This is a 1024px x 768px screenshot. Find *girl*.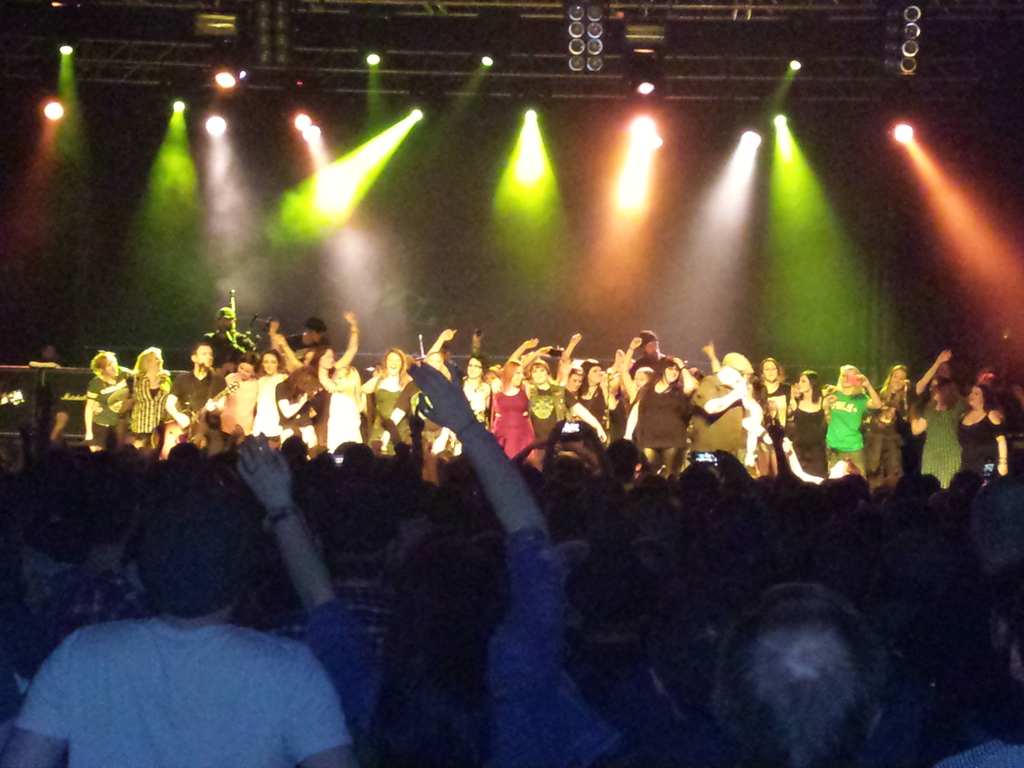
Bounding box: (x1=622, y1=336, x2=655, y2=439).
